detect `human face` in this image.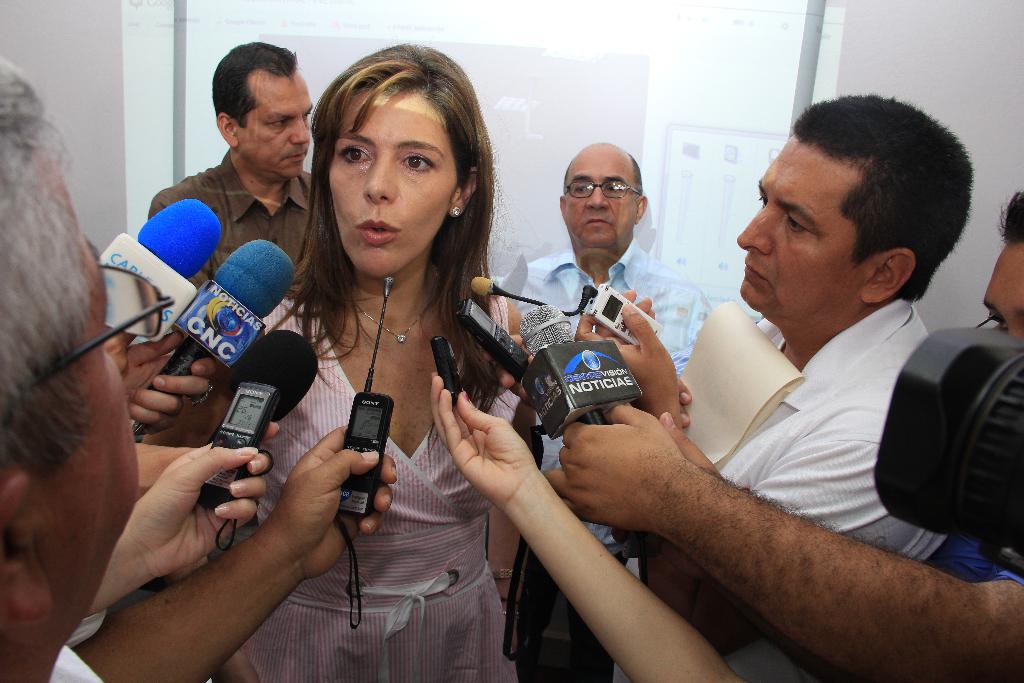
Detection: [x1=0, y1=247, x2=145, y2=641].
